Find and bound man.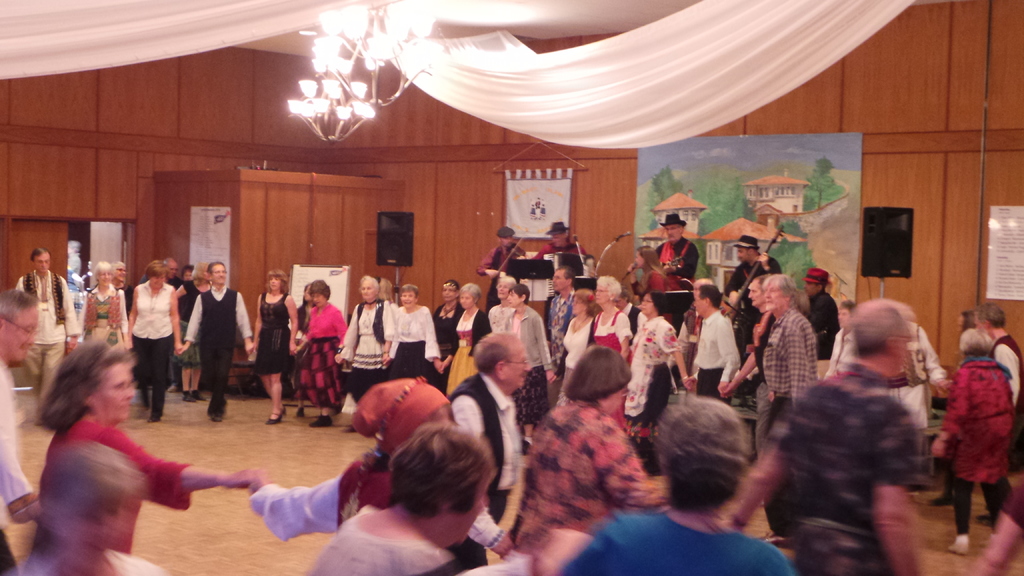
Bound: BBox(724, 275, 822, 542).
